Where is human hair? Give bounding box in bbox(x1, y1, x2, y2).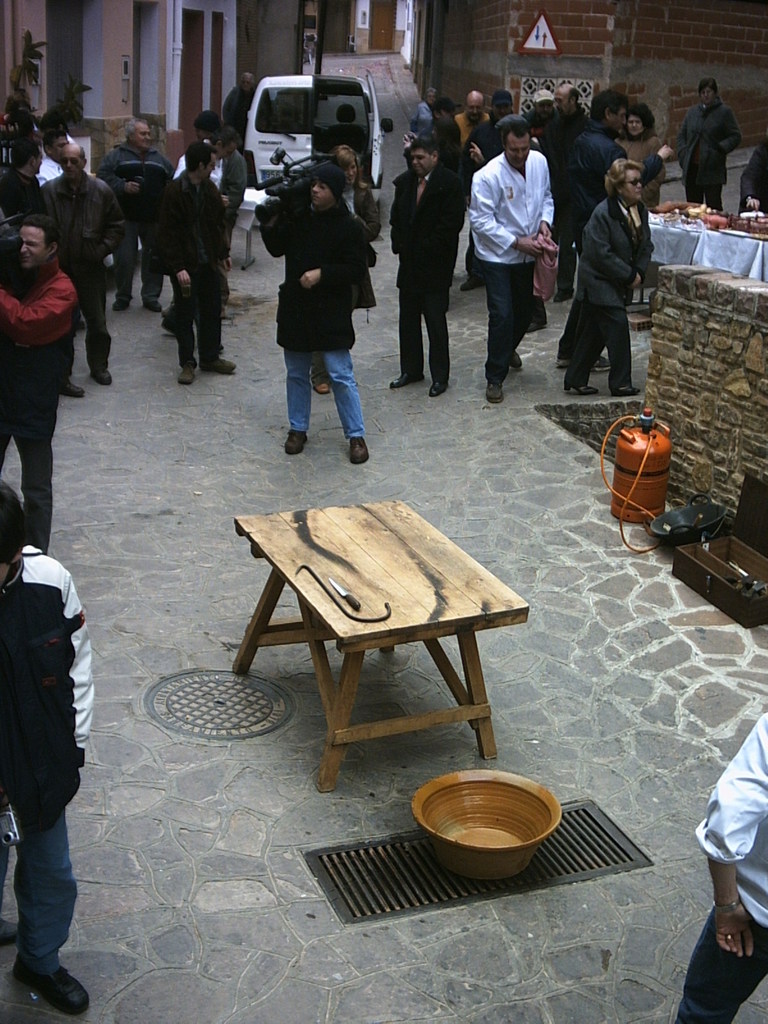
bbox(591, 90, 632, 124).
